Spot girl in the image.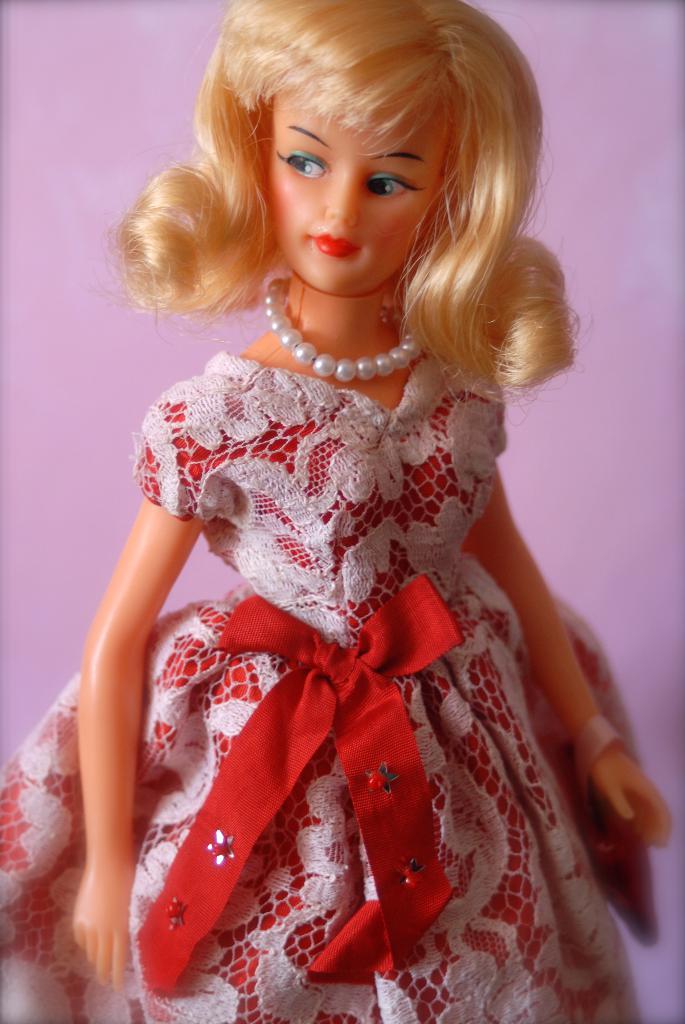
girl found at (x1=0, y1=0, x2=670, y2=1023).
